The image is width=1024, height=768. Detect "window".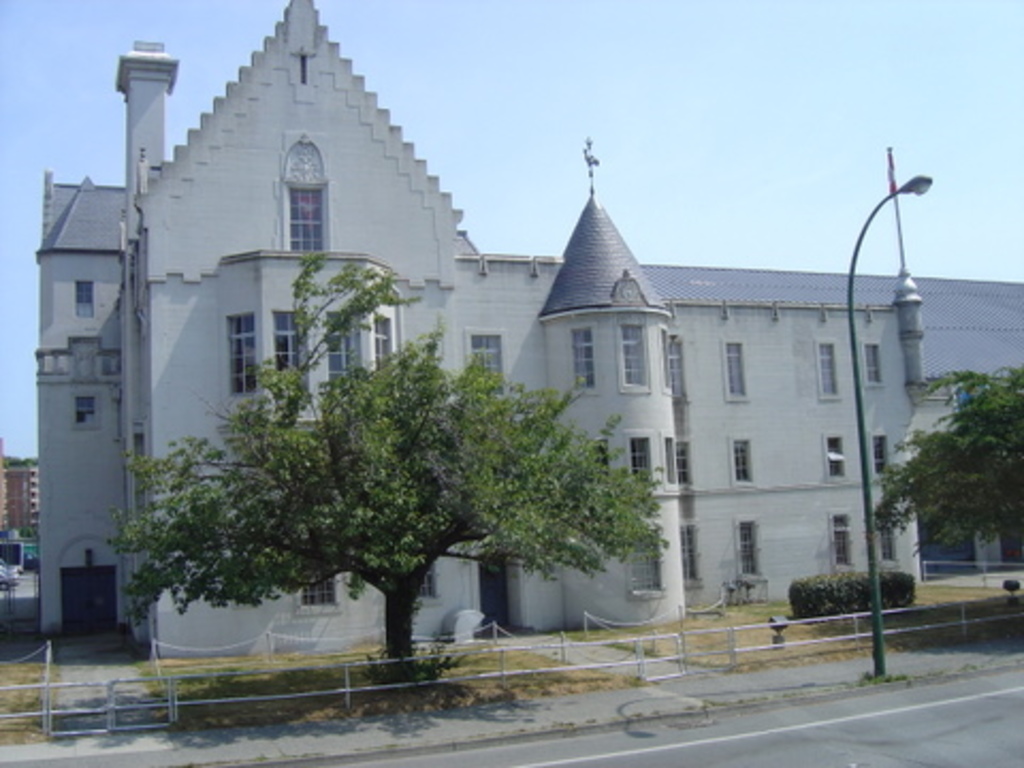
Detection: {"left": 873, "top": 431, "right": 885, "bottom": 478}.
